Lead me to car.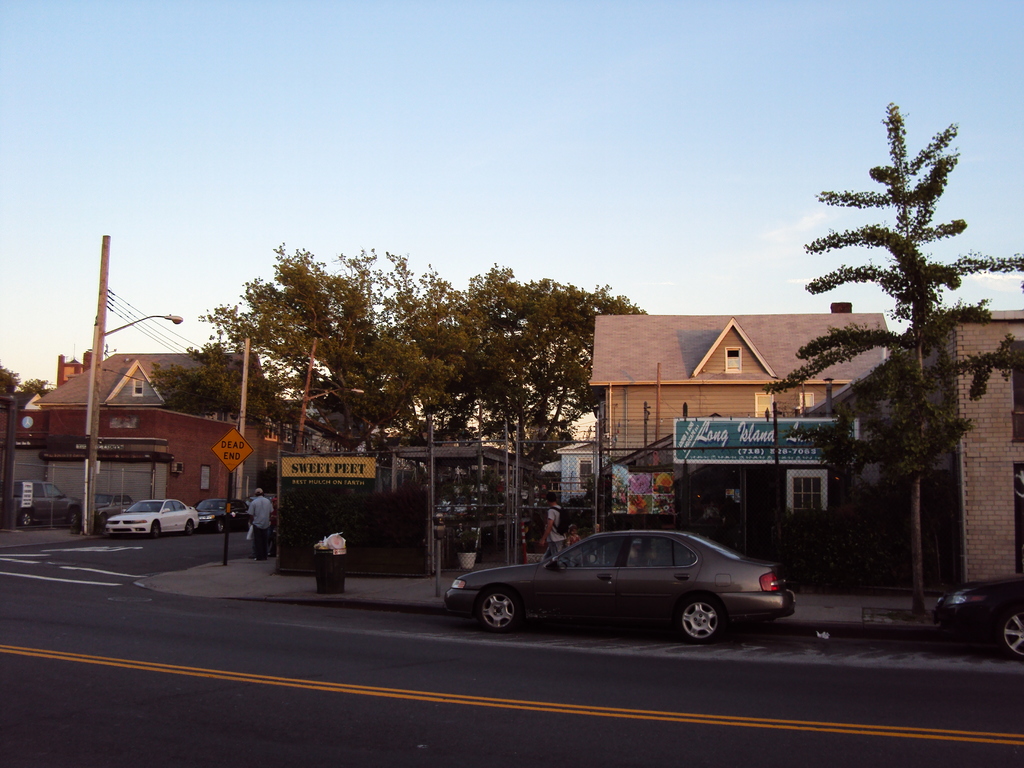
Lead to 444 523 798 643.
